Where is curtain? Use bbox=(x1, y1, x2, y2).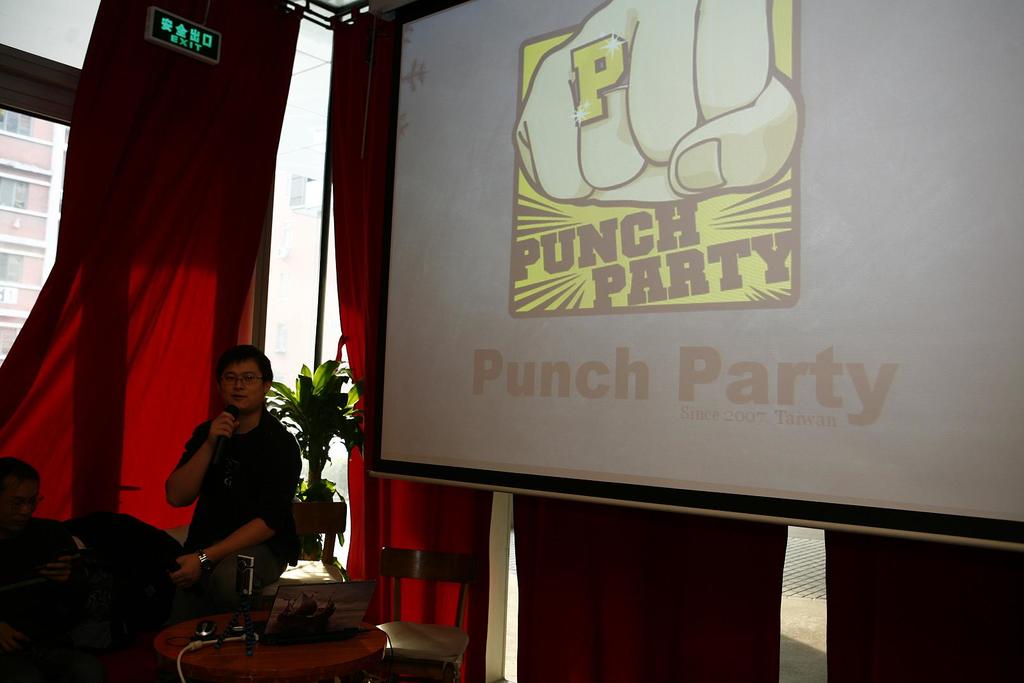
bbox=(328, 6, 783, 682).
